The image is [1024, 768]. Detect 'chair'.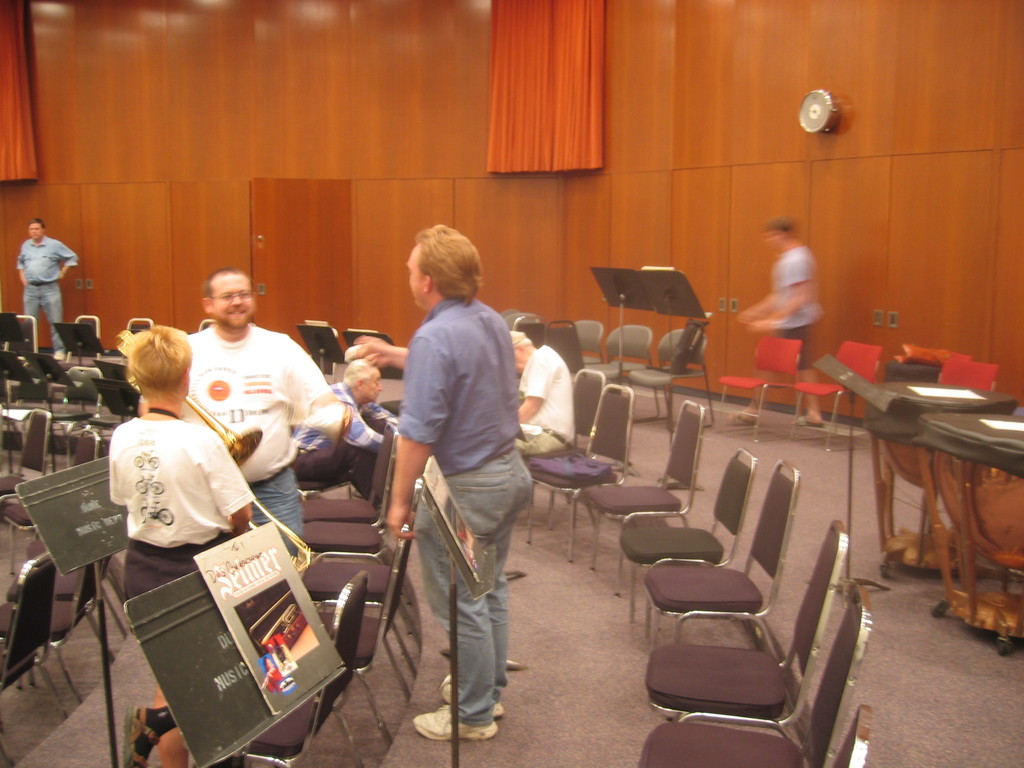
Detection: [628, 331, 705, 431].
